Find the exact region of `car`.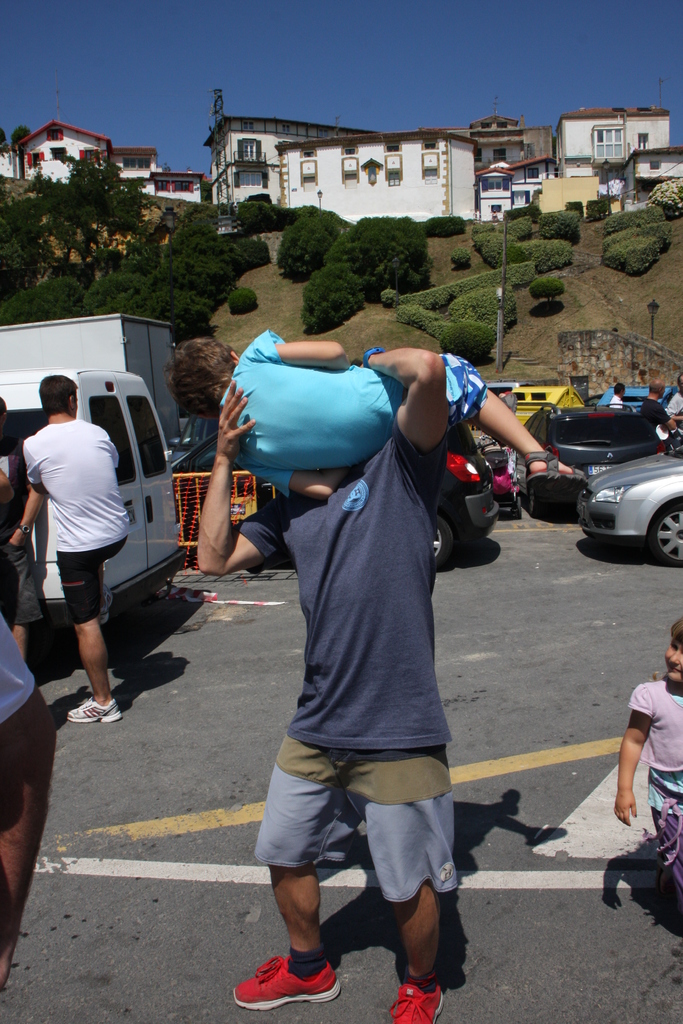
Exact region: x1=577 y1=444 x2=682 y2=568.
